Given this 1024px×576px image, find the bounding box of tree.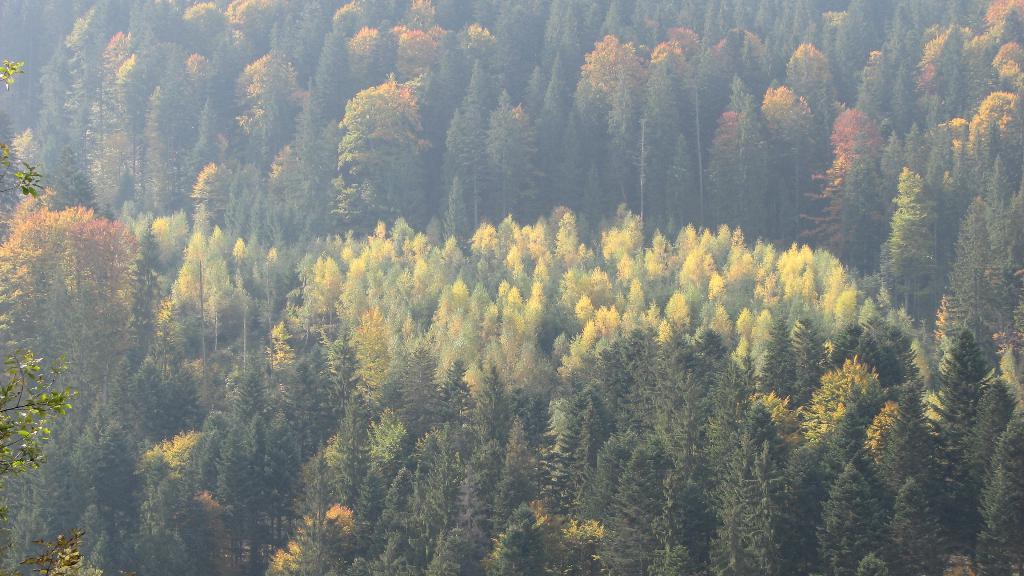
locate(868, 0, 935, 142).
